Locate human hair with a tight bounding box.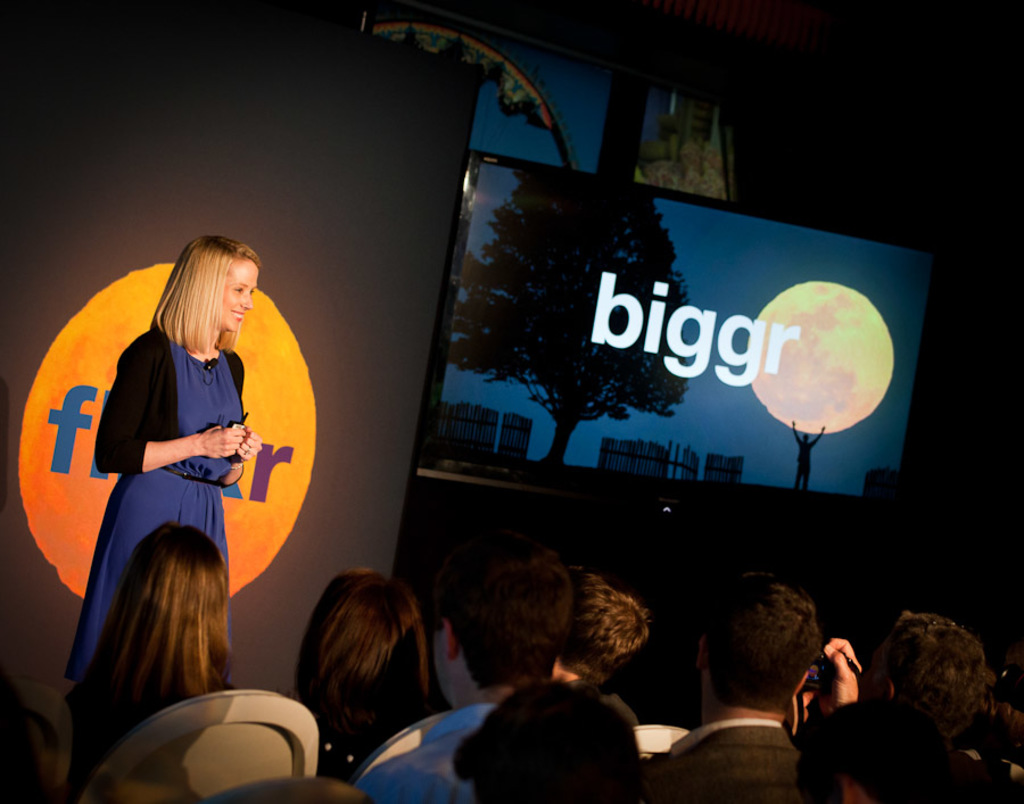
{"x1": 281, "y1": 570, "x2": 421, "y2": 760}.
